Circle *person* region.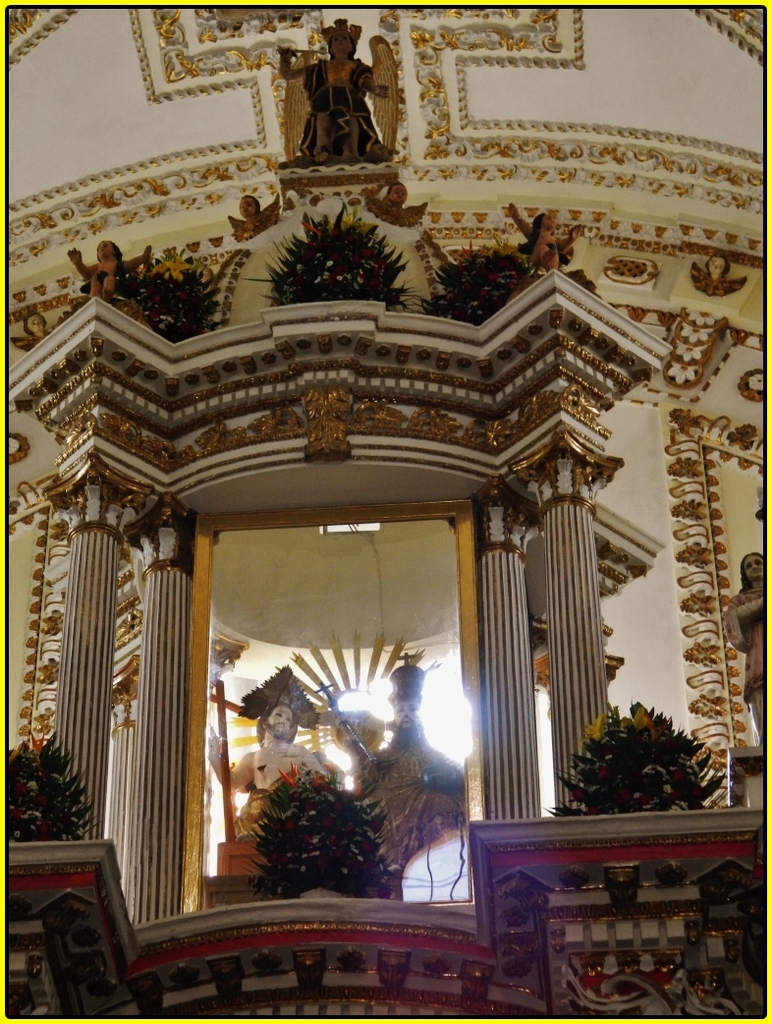
Region: pyautogui.locateOnScreen(206, 704, 336, 829).
